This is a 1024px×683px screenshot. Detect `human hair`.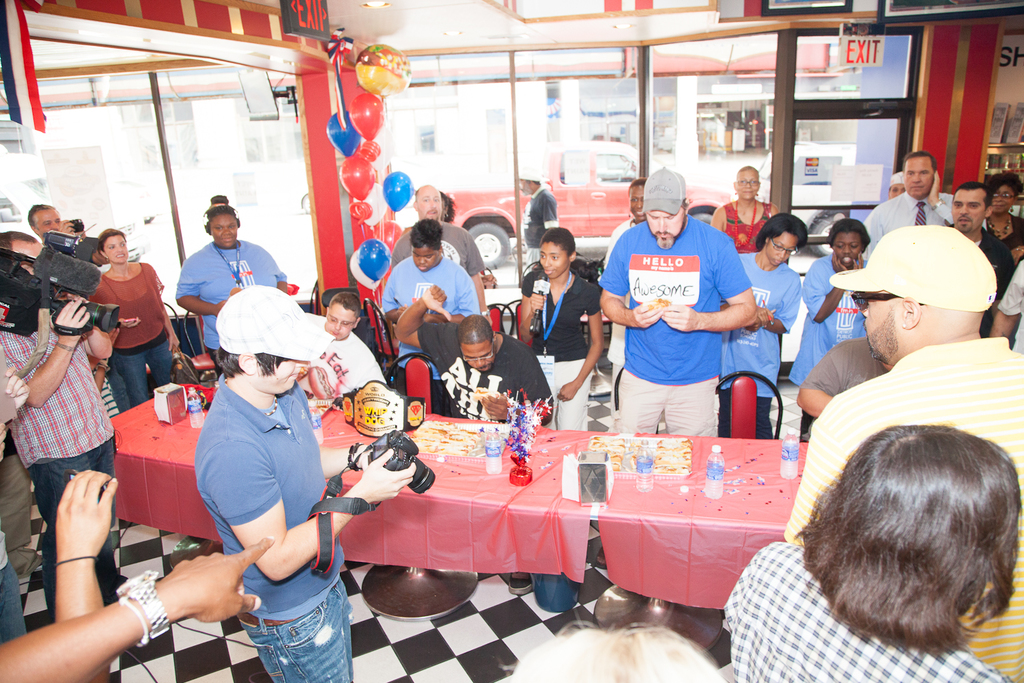
region(735, 165, 759, 183).
